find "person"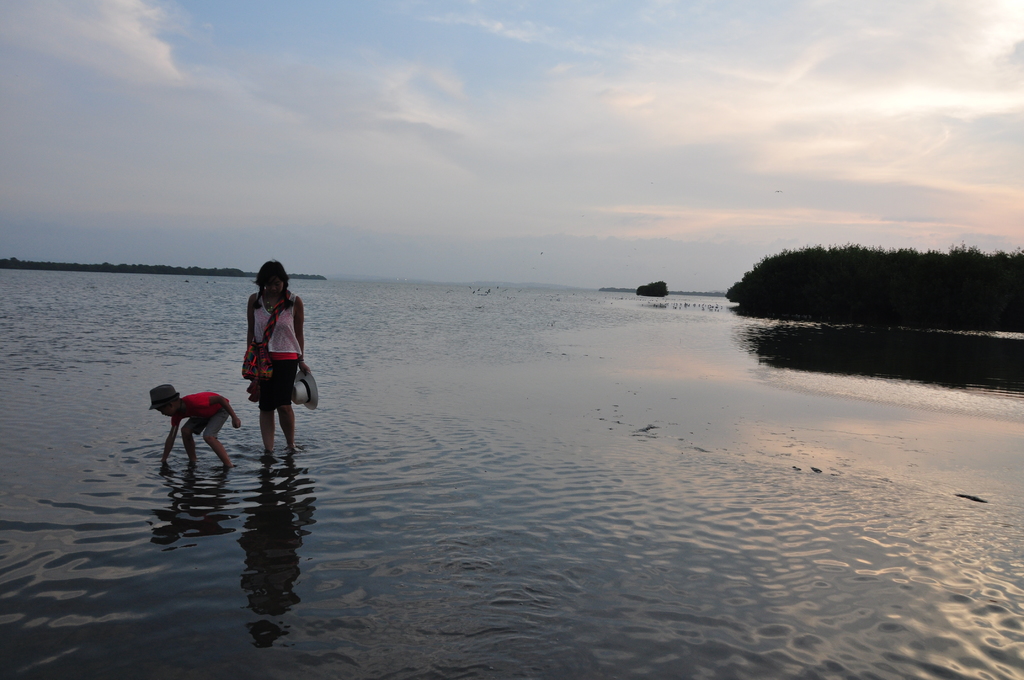
{"left": 237, "top": 259, "right": 307, "bottom": 462}
